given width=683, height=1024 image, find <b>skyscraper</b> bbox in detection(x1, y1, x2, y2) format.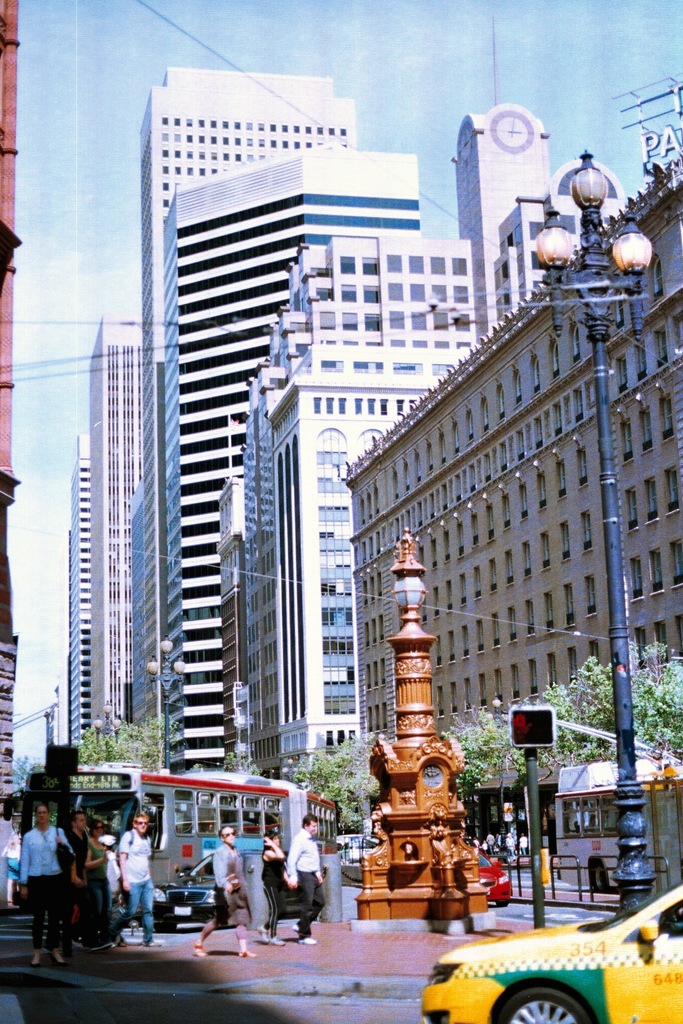
detection(494, 163, 639, 325).
